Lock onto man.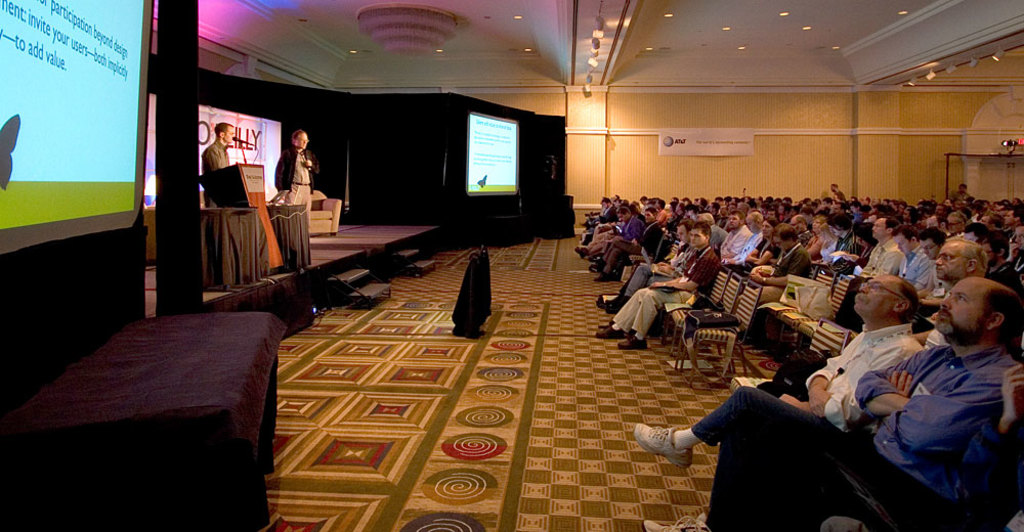
Locked: rect(827, 180, 850, 202).
